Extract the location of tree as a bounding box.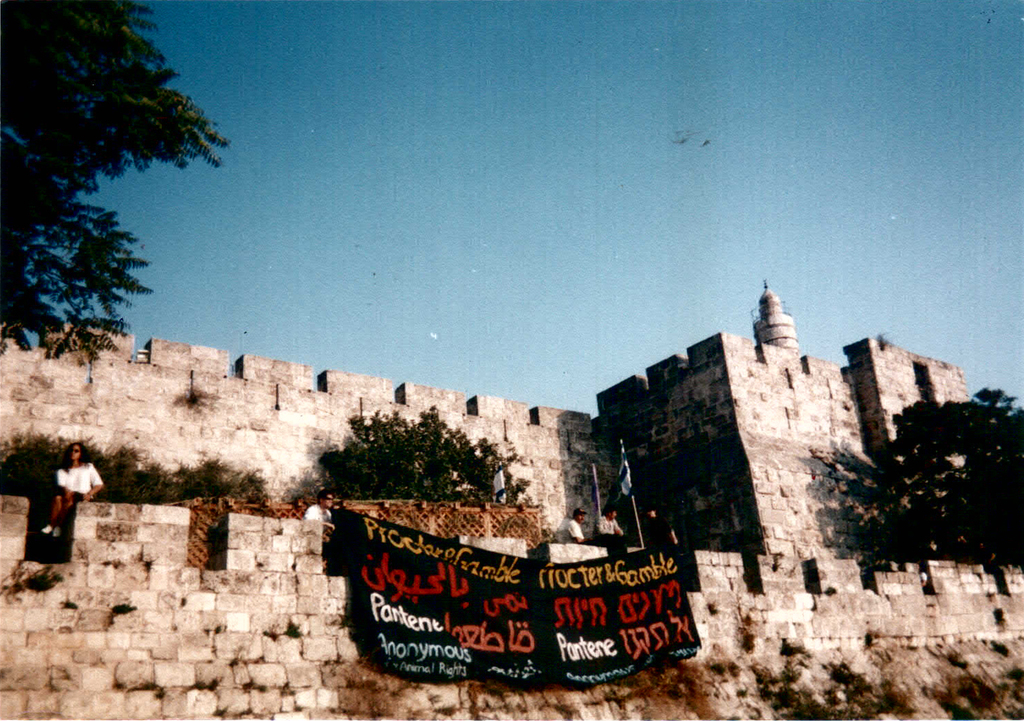
[314,402,534,505].
